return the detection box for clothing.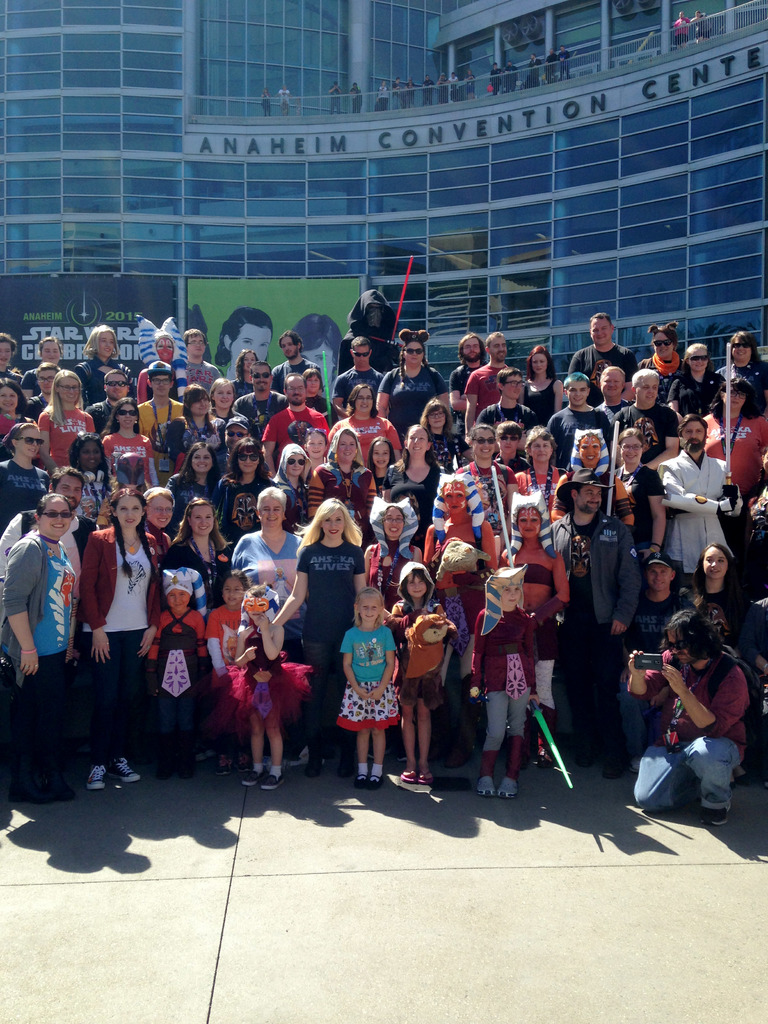
656/447/726/563.
